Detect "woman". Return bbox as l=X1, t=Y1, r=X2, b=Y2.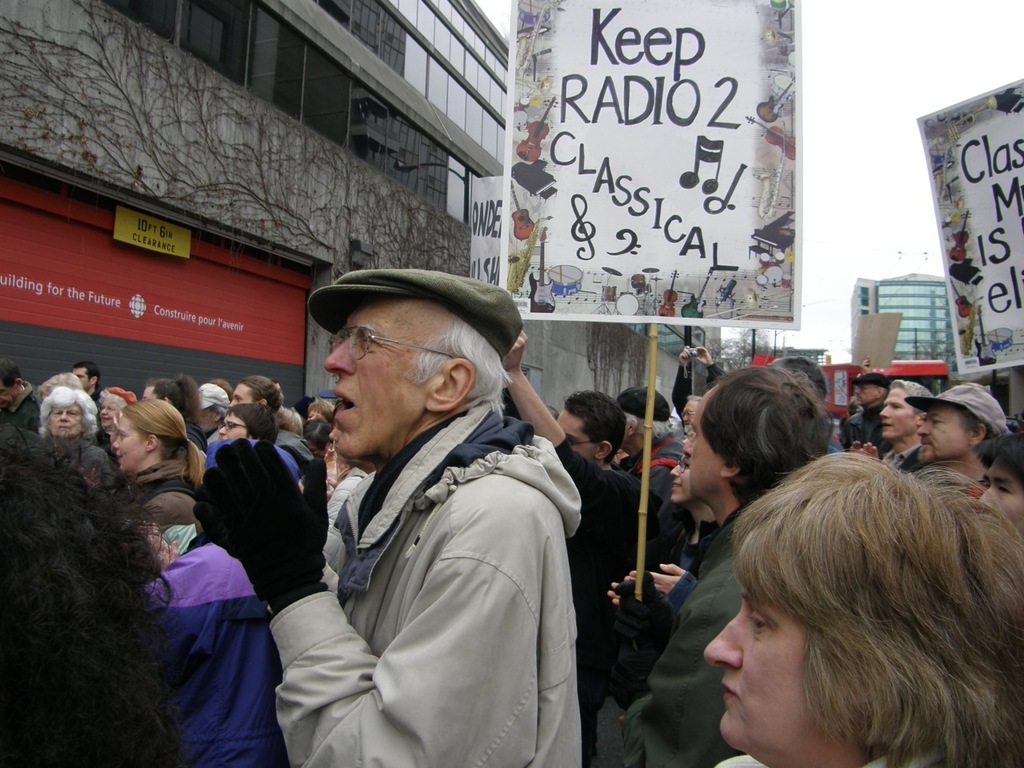
l=99, t=394, r=213, b=546.
